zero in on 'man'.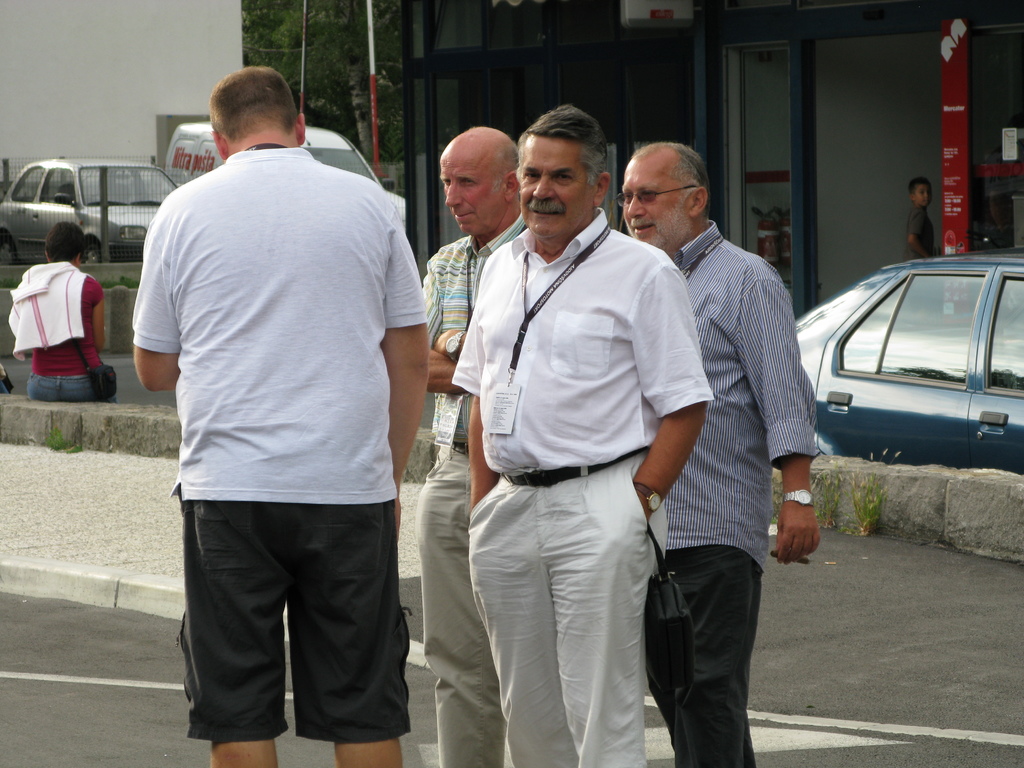
Zeroed in: select_region(451, 103, 717, 767).
